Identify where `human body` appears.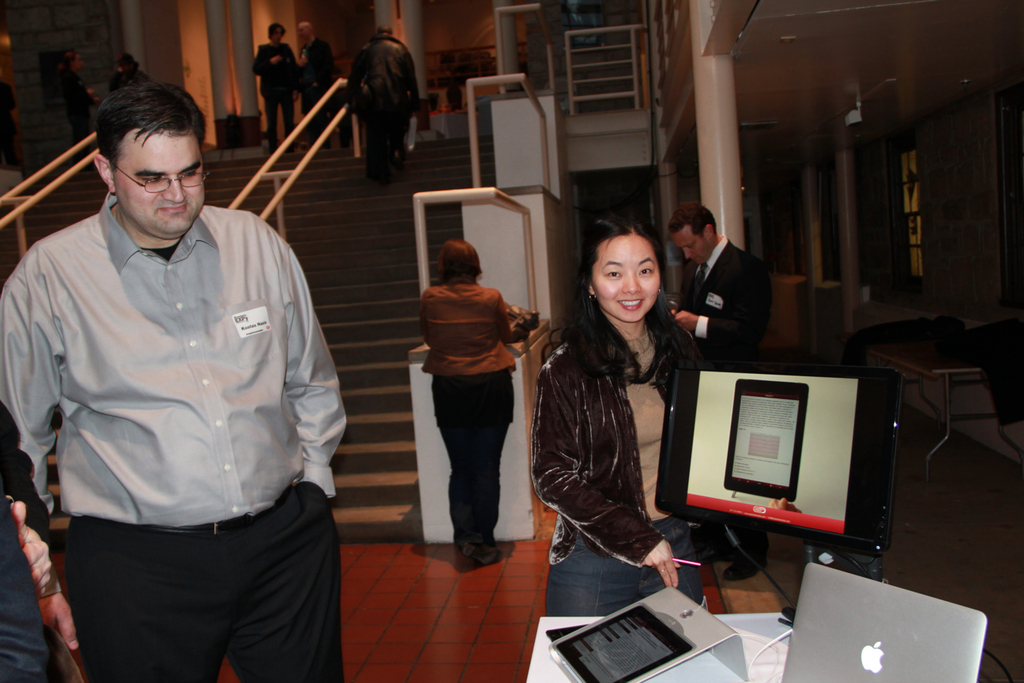
Appears at locate(294, 12, 333, 156).
